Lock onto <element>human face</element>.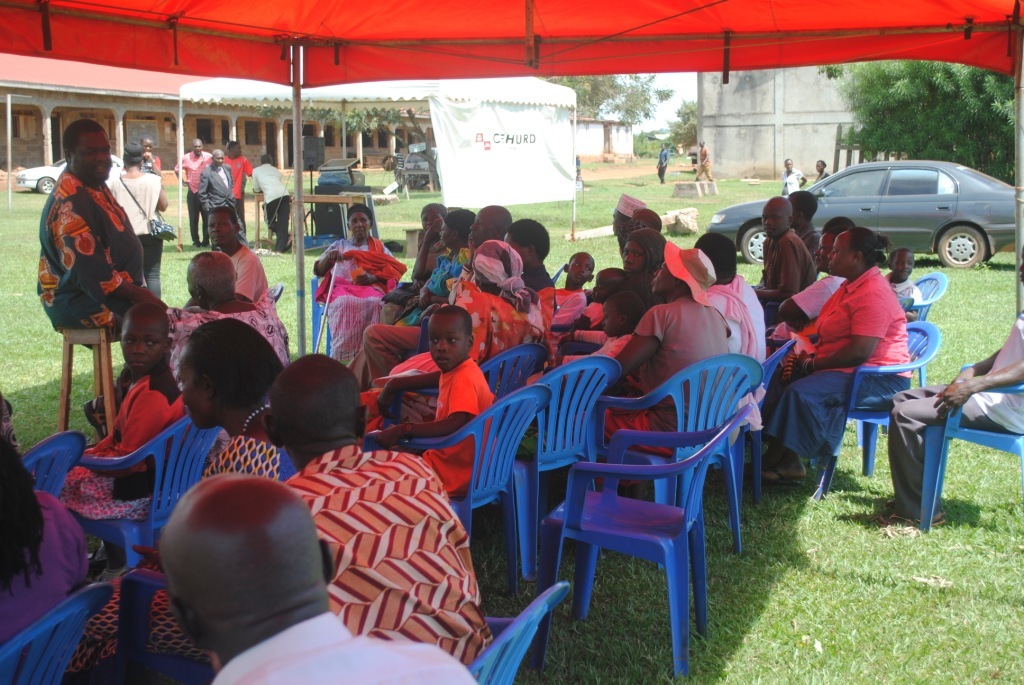
Locked: region(569, 256, 587, 283).
